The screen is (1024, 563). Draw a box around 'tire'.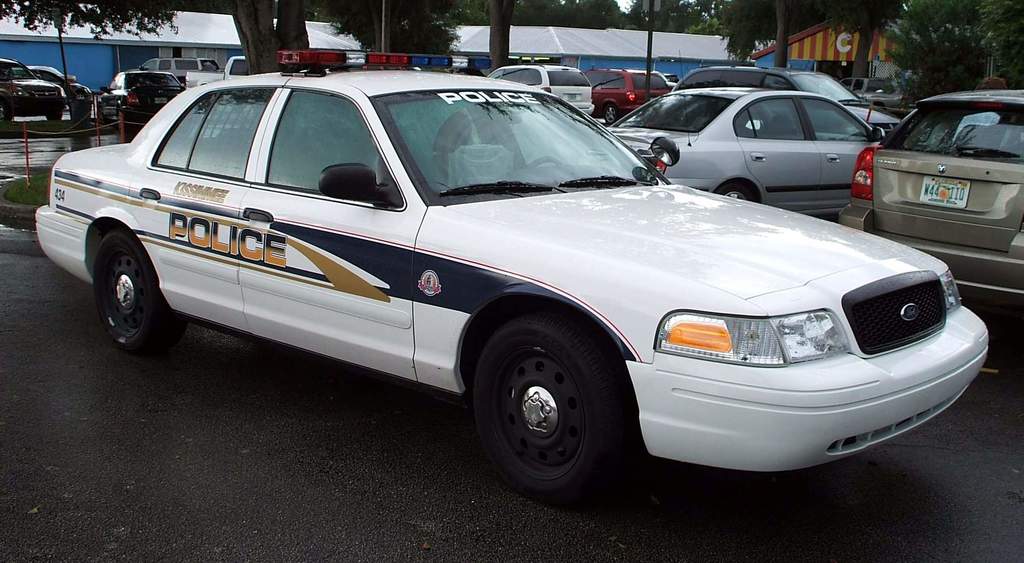
x1=598, y1=105, x2=614, y2=122.
